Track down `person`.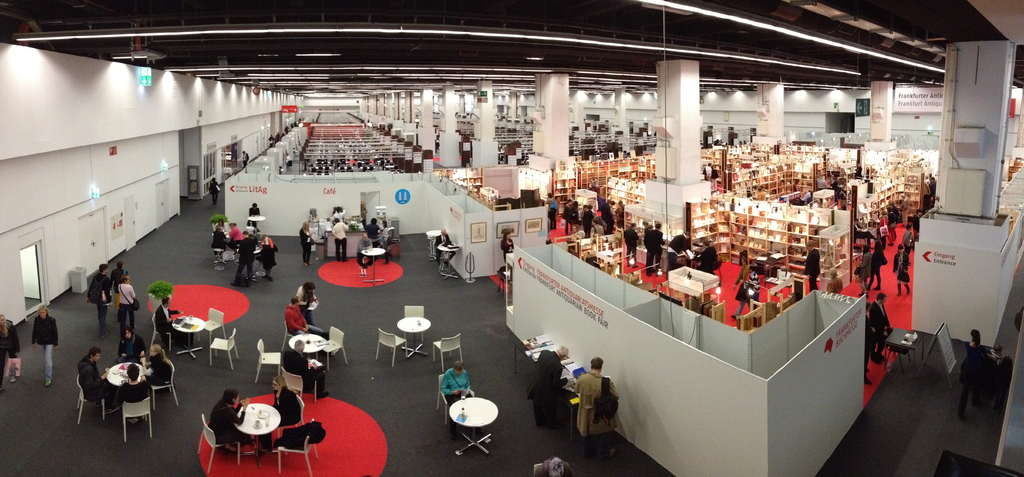
Tracked to [left=231, top=233, right=257, bottom=292].
